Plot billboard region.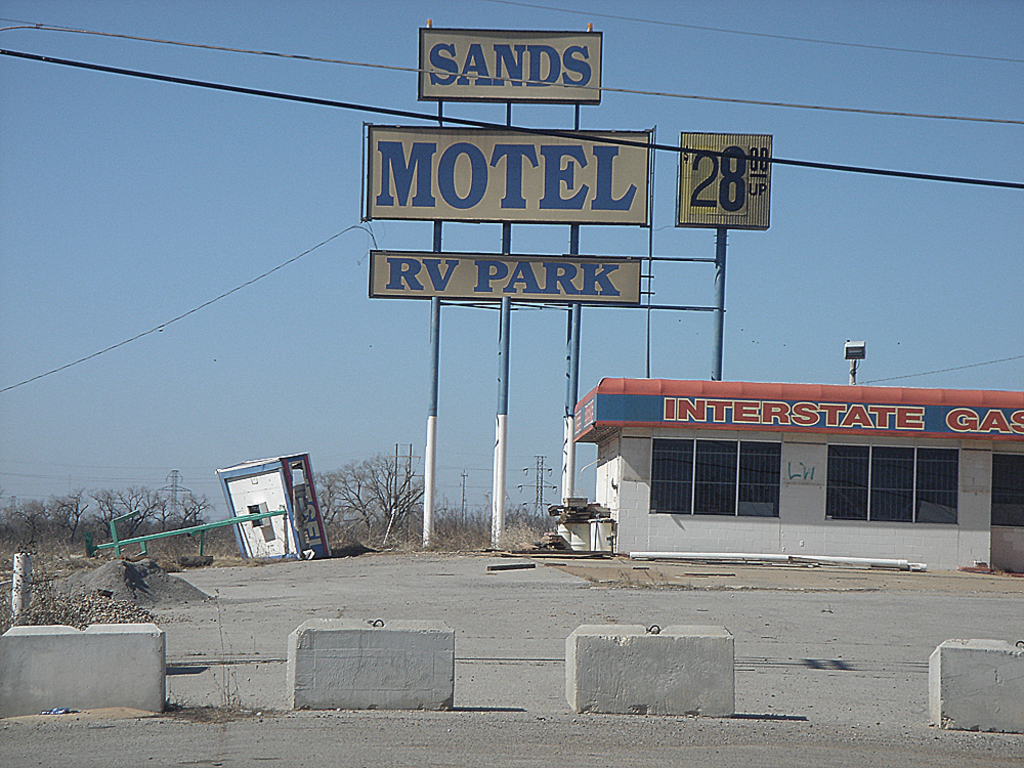
Plotted at 676/132/769/224.
